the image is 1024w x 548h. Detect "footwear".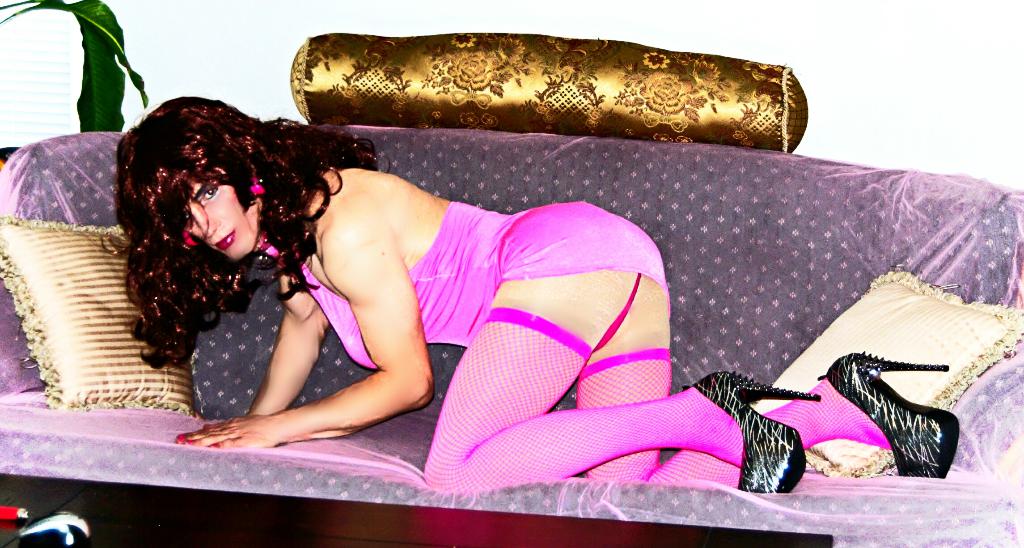
Detection: bbox=(763, 358, 963, 477).
